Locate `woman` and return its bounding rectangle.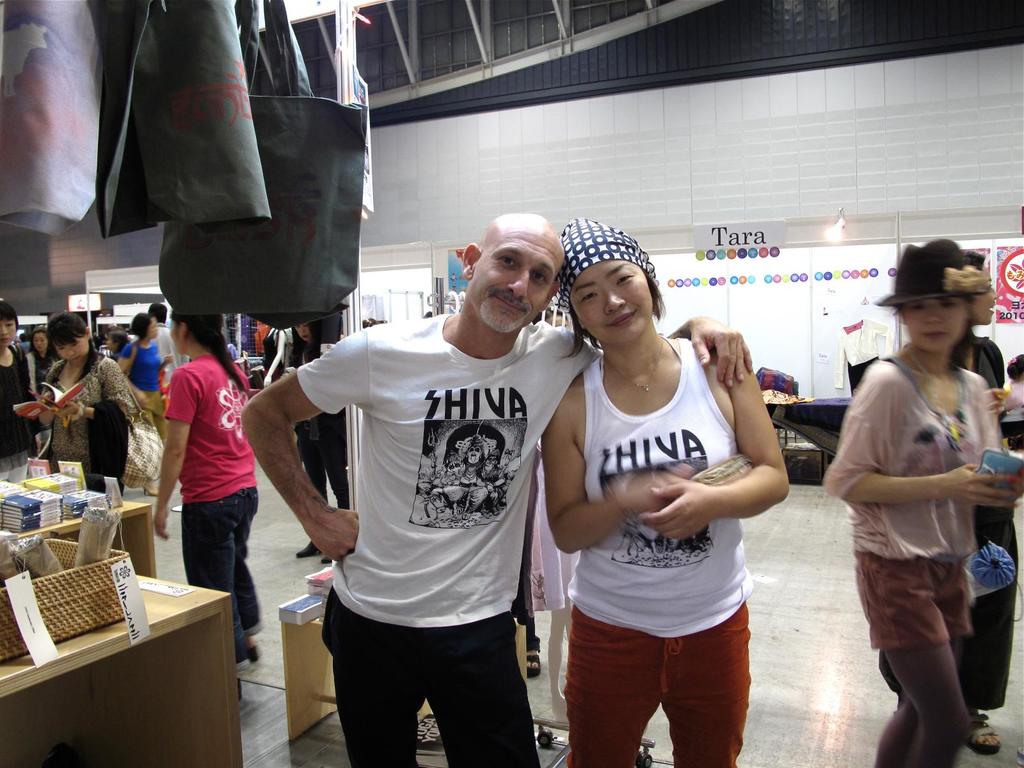
crop(154, 310, 271, 671).
